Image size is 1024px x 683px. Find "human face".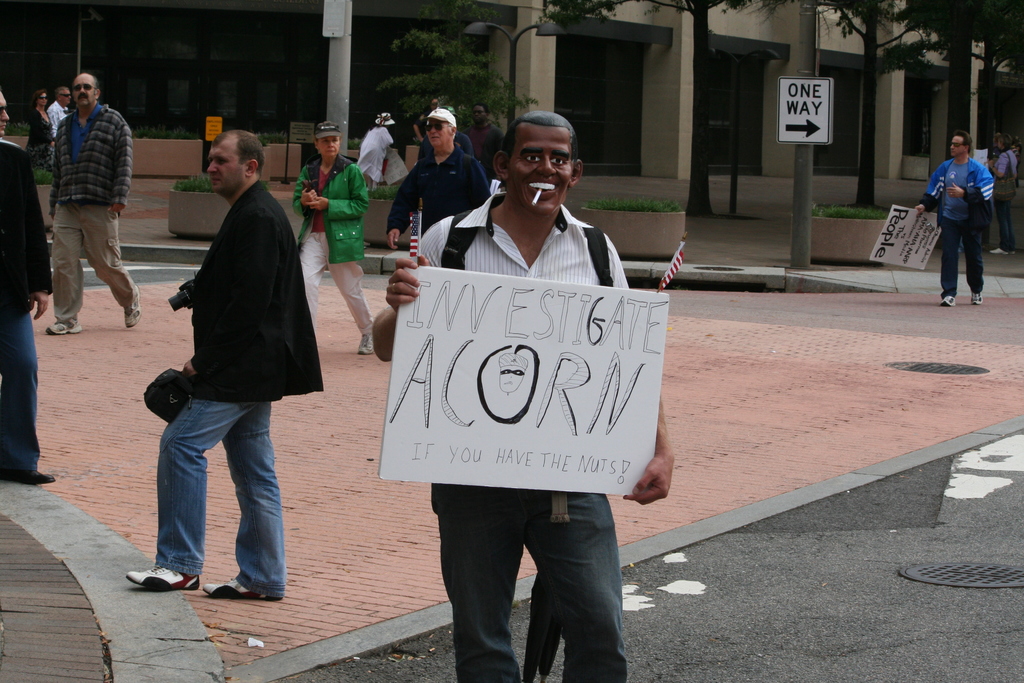
bbox=[0, 92, 8, 131].
